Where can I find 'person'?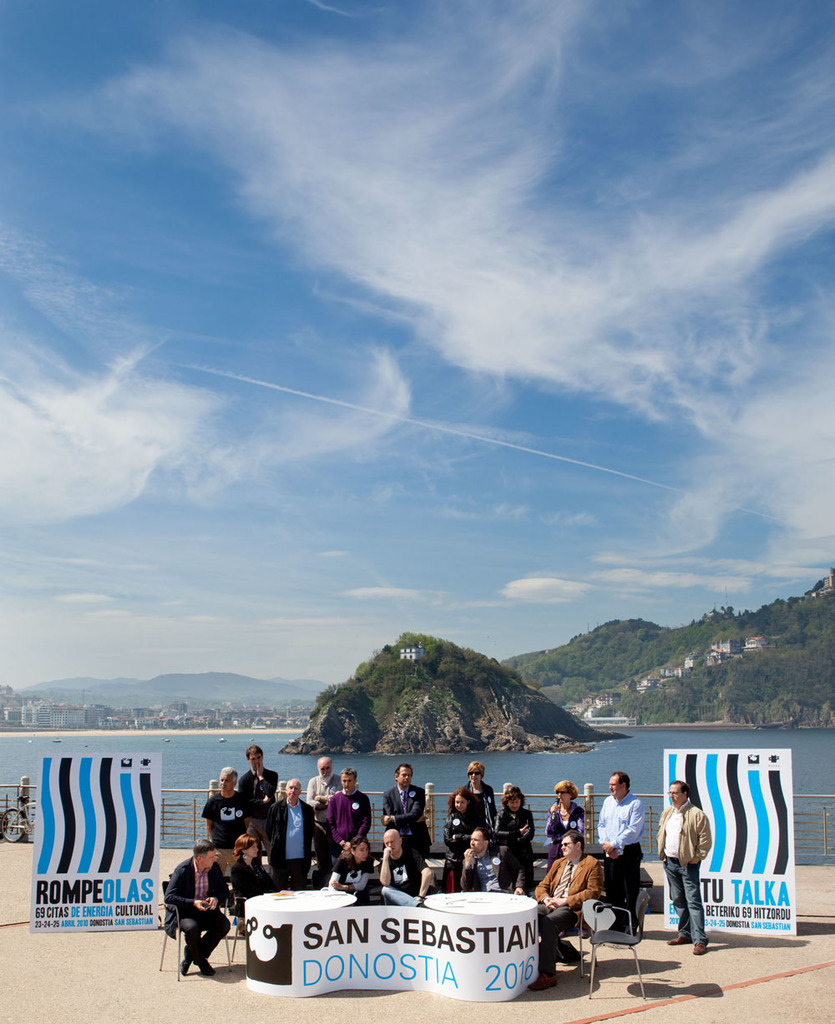
You can find it at (543,779,587,878).
